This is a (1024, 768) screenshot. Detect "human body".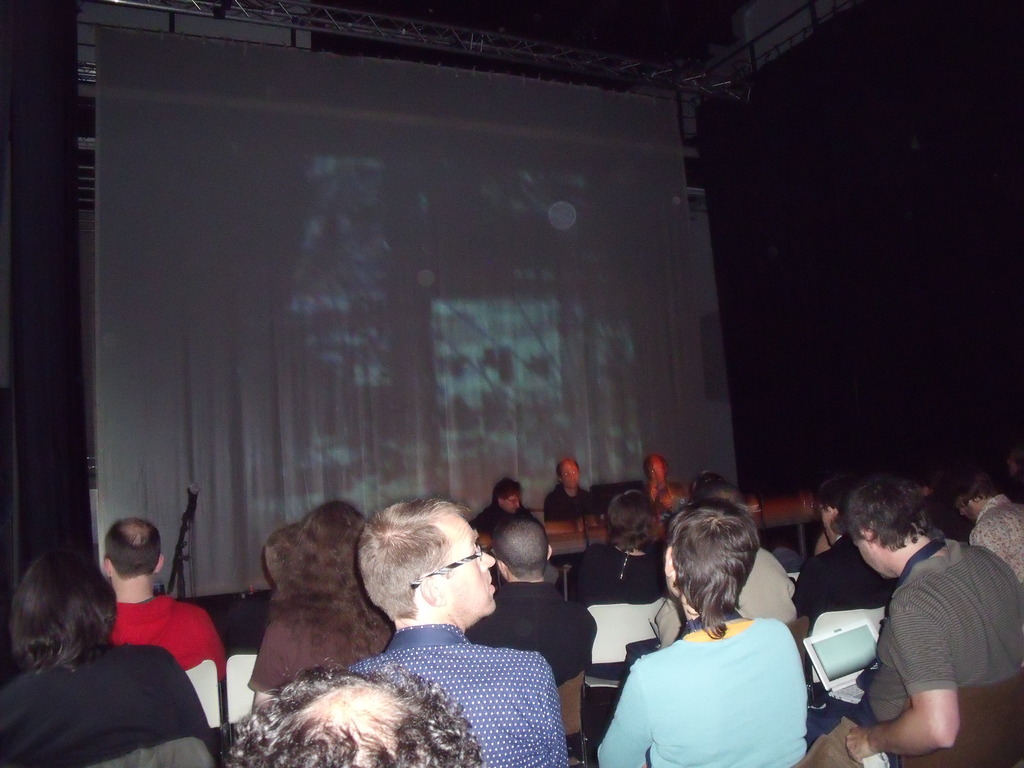
<box>794,479,892,614</box>.
